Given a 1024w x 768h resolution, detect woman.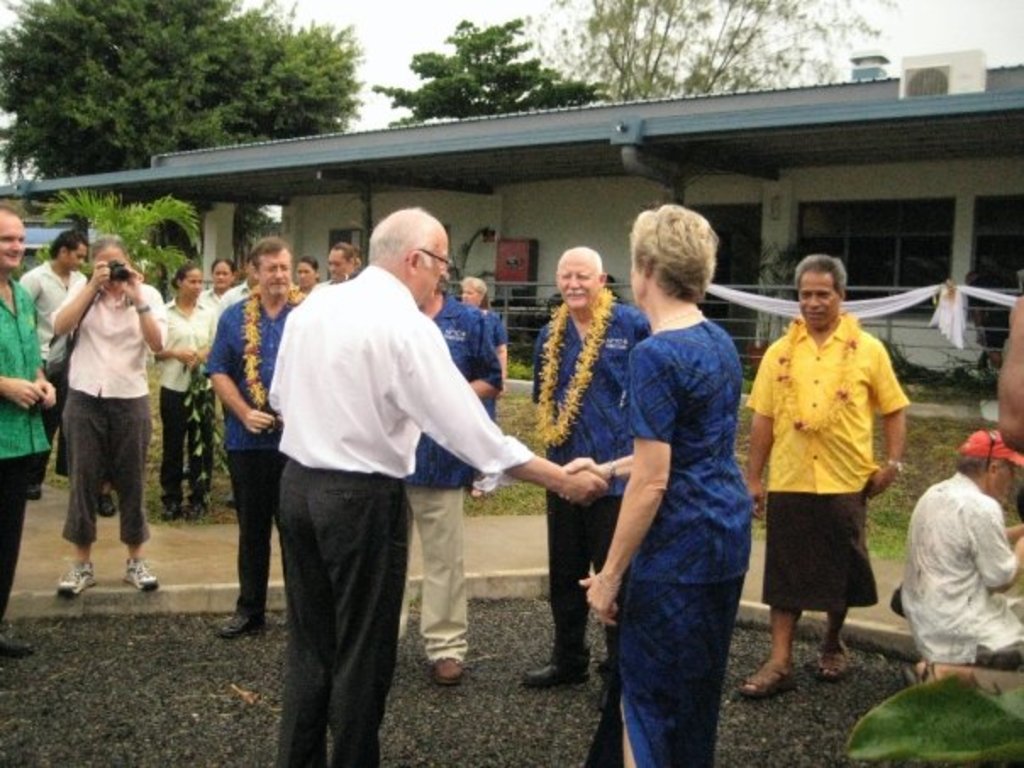
rect(568, 209, 776, 753).
